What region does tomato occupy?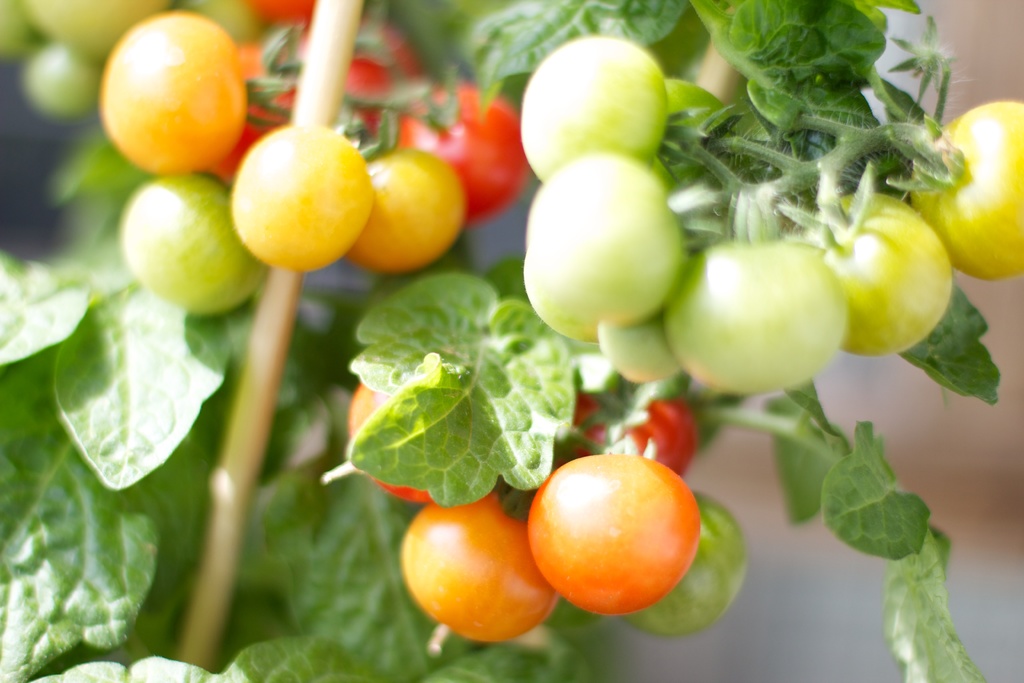
<region>665, 236, 856, 399</region>.
